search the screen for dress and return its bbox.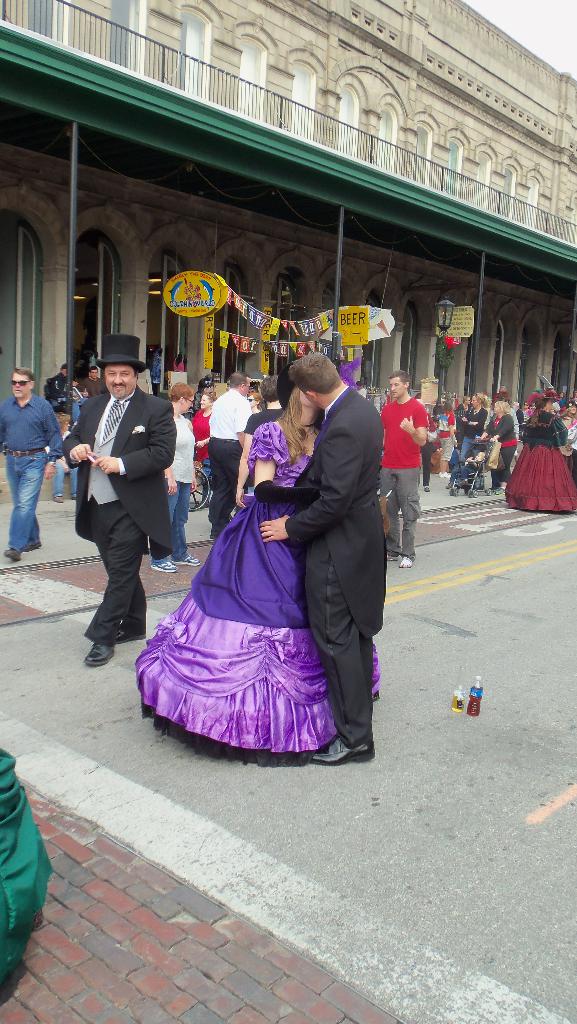
Found: [501,412,576,512].
